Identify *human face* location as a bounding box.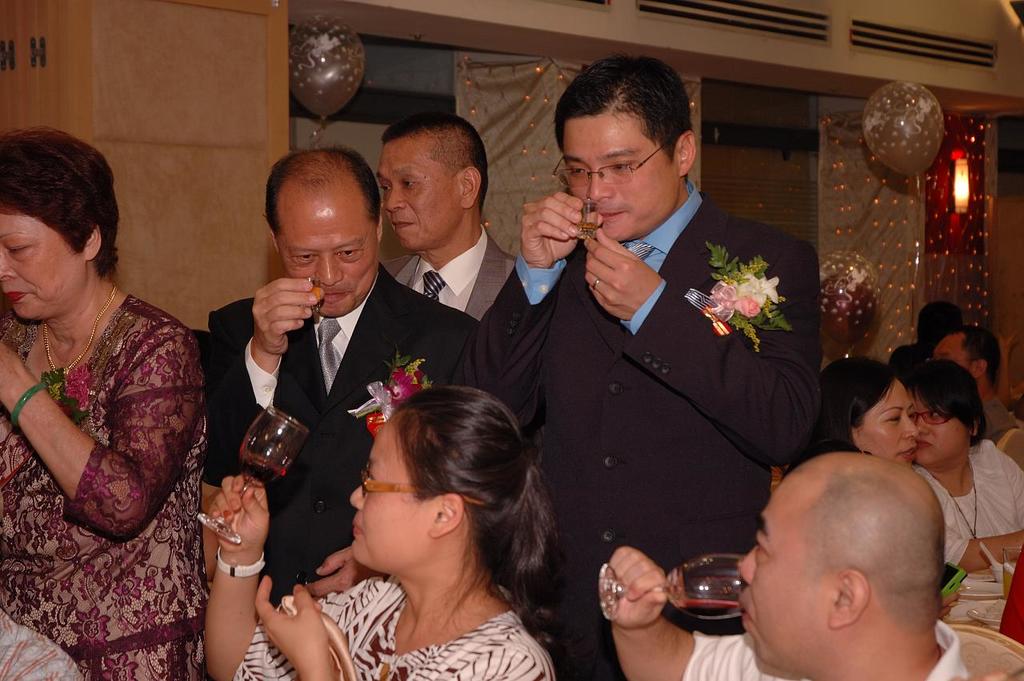
[left=850, top=378, right=918, bottom=467].
